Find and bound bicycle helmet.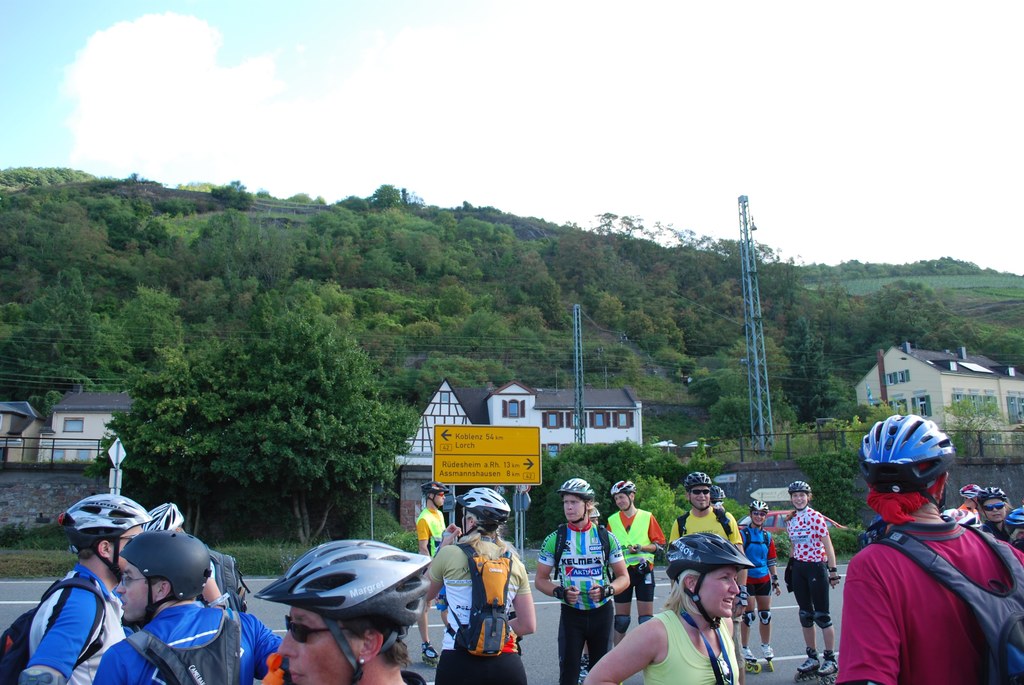
Bound: bbox=(420, 483, 447, 499).
